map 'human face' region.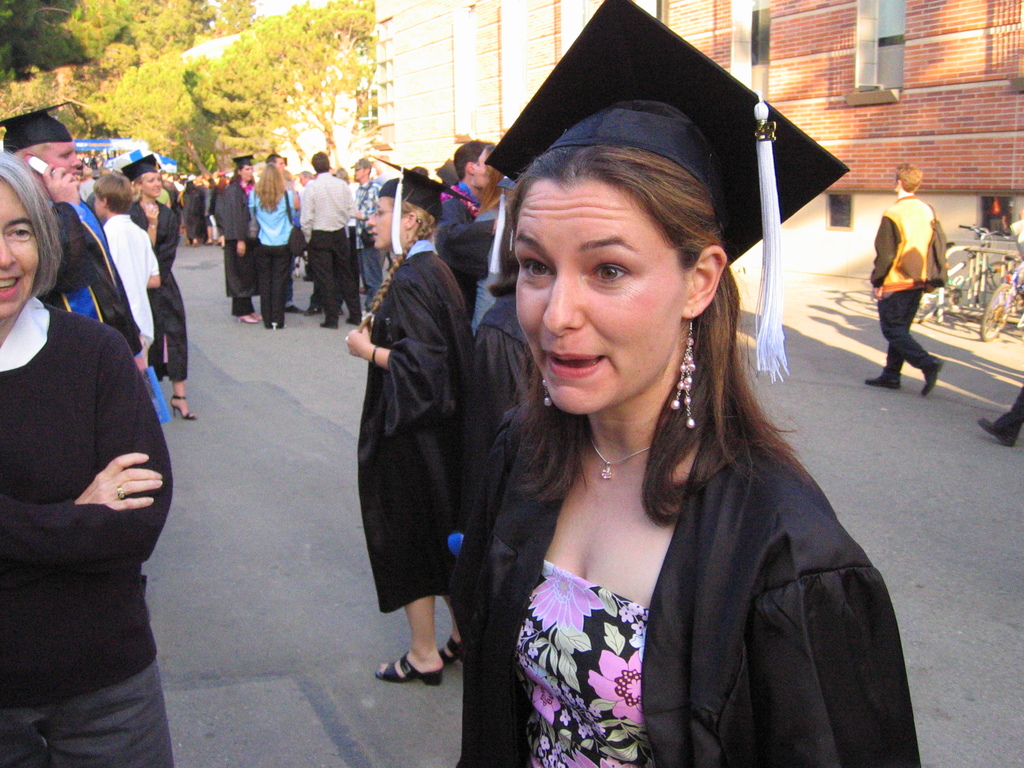
Mapped to (x1=0, y1=175, x2=40, y2=316).
